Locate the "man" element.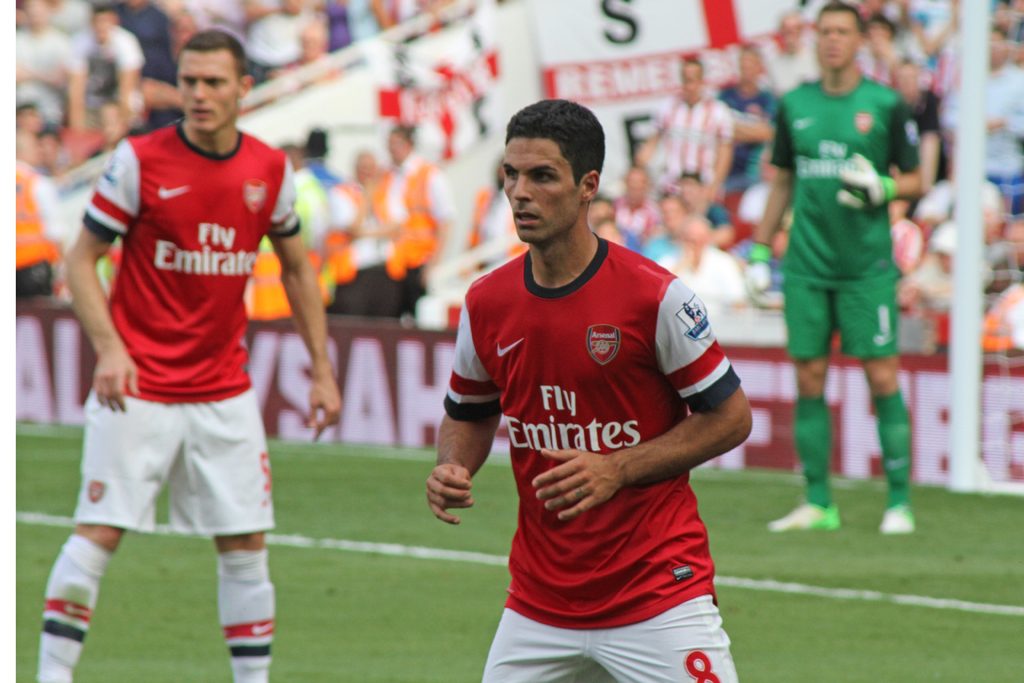
Element bbox: [left=36, top=28, right=336, bottom=682].
